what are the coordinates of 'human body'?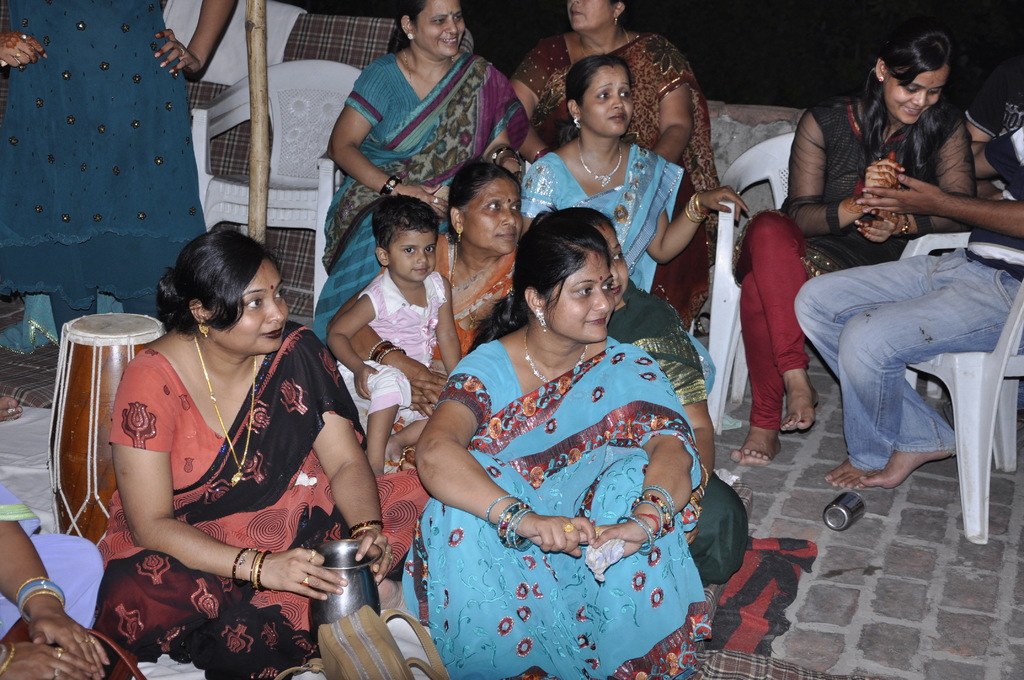
l=89, t=218, r=343, b=659.
